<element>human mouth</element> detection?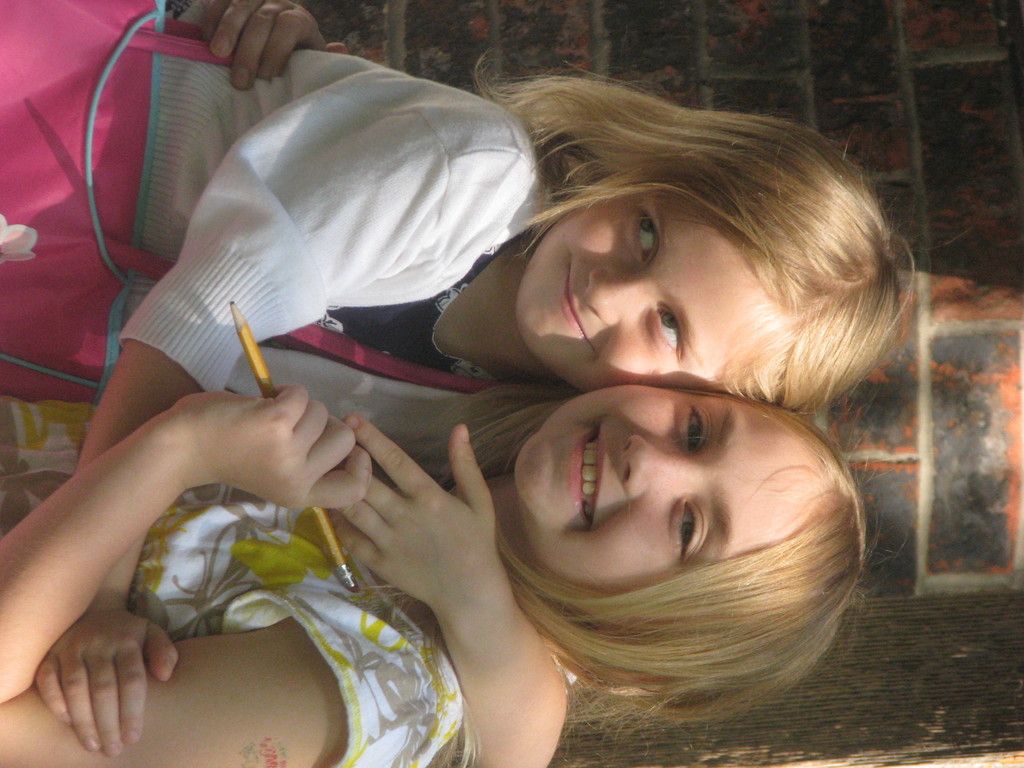
[558,252,590,362]
